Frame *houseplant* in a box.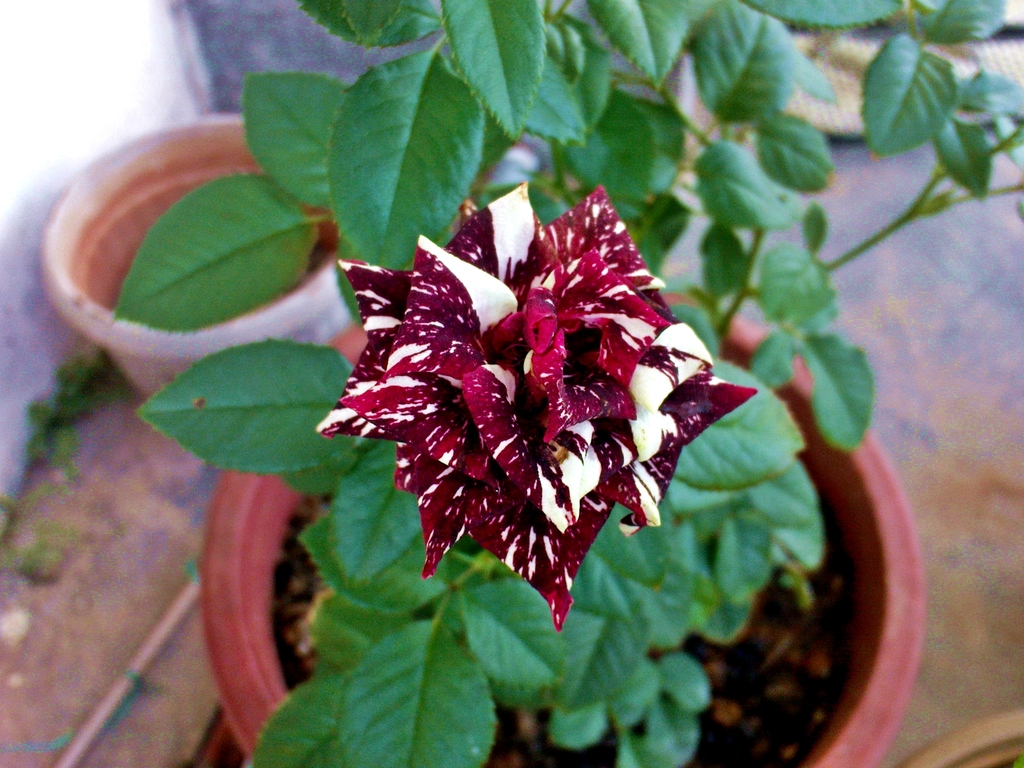
(left=109, top=0, right=1023, bottom=767).
